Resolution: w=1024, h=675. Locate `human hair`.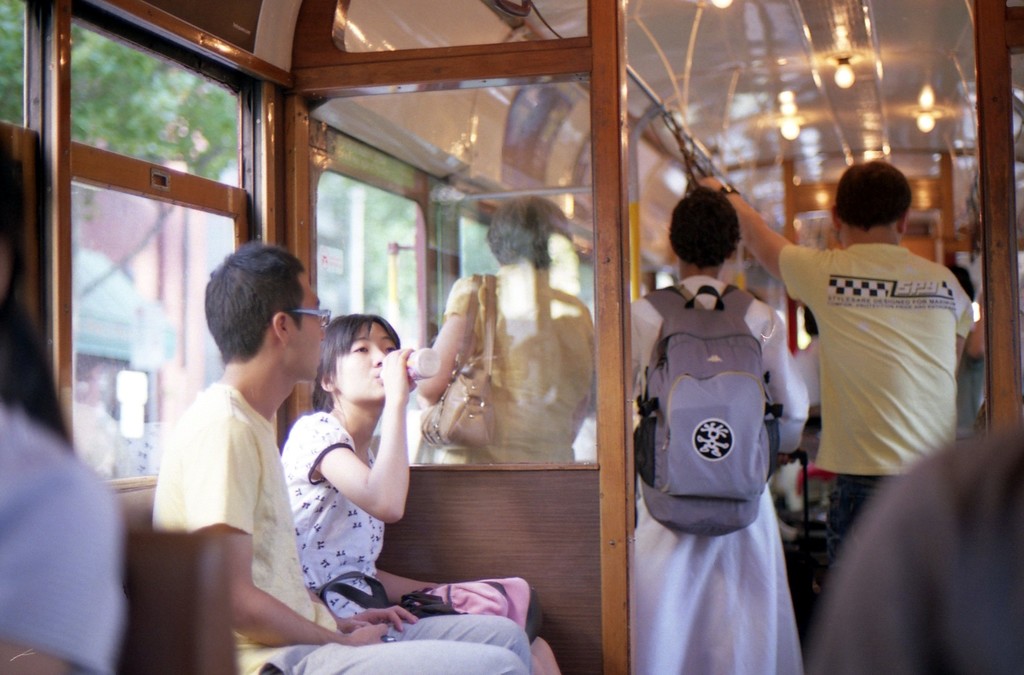
<region>948, 263, 977, 300</region>.
